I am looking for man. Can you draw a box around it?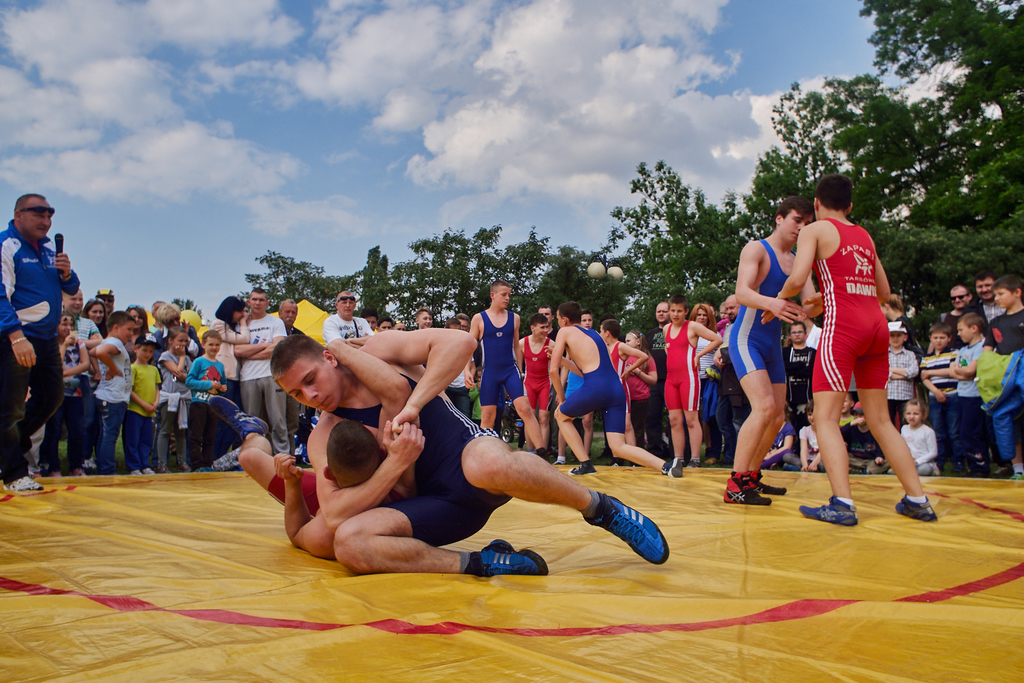
Sure, the bounding box is 276:298:303:336.
